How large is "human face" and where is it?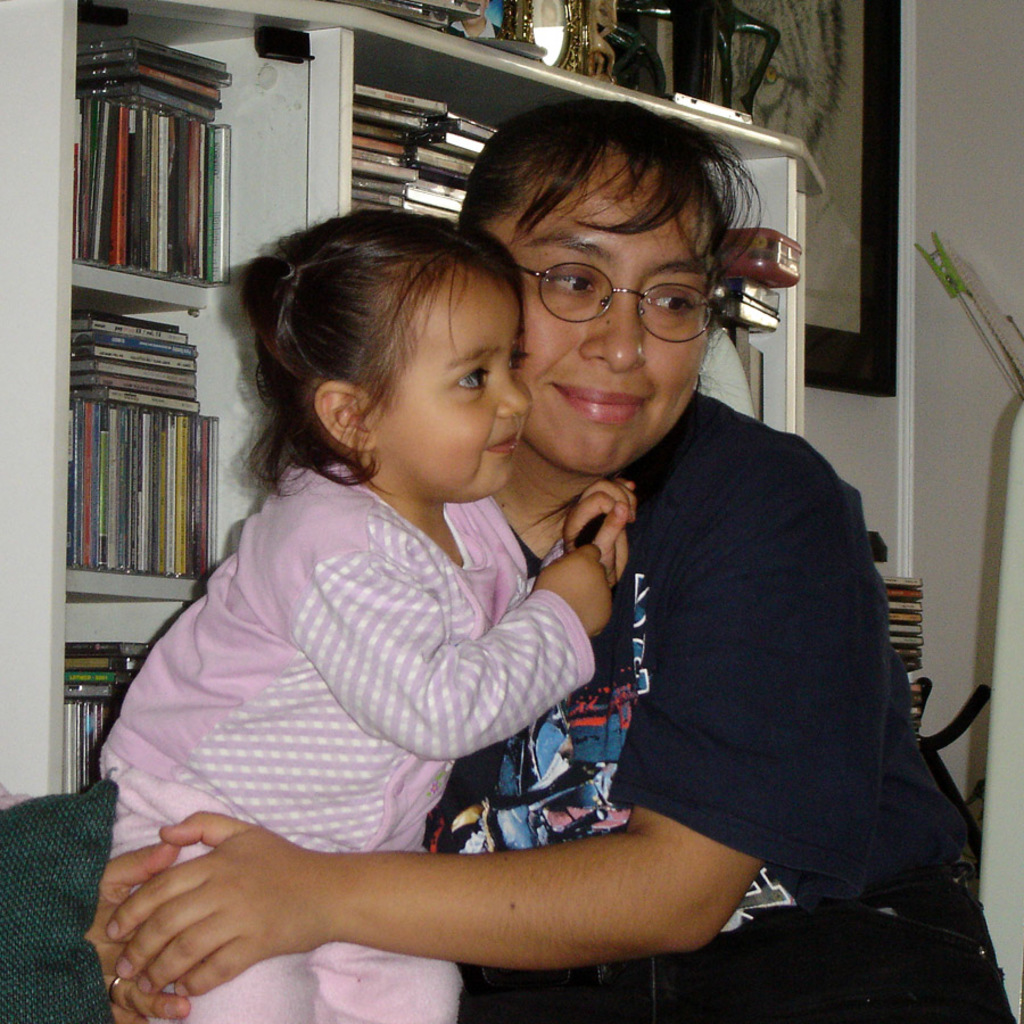
Bounding box: crop(497, 157, 708, 476).
